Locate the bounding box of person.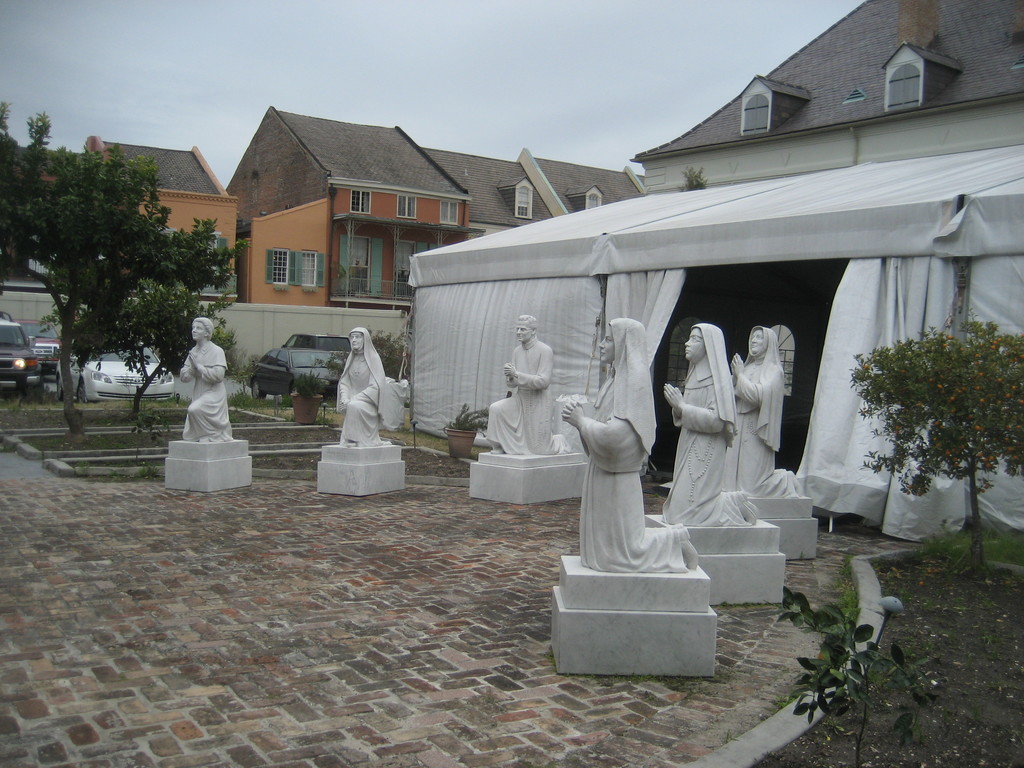
Bounding box: bbox(486, 315, 575, 461).
